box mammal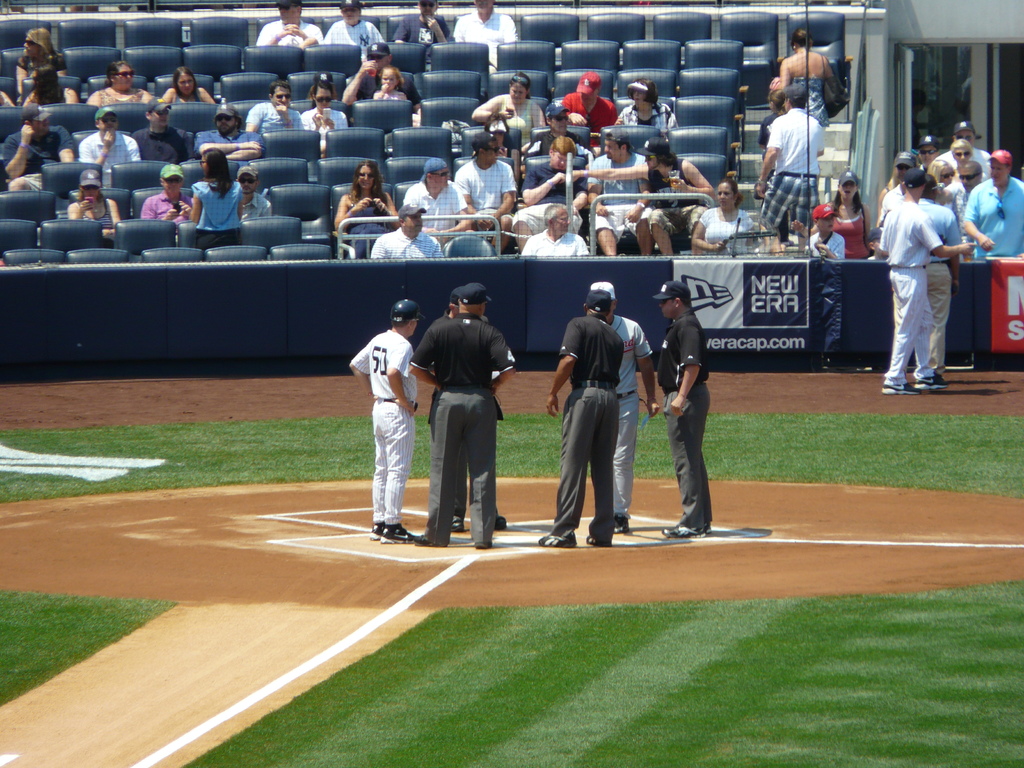
755 85 827 259
